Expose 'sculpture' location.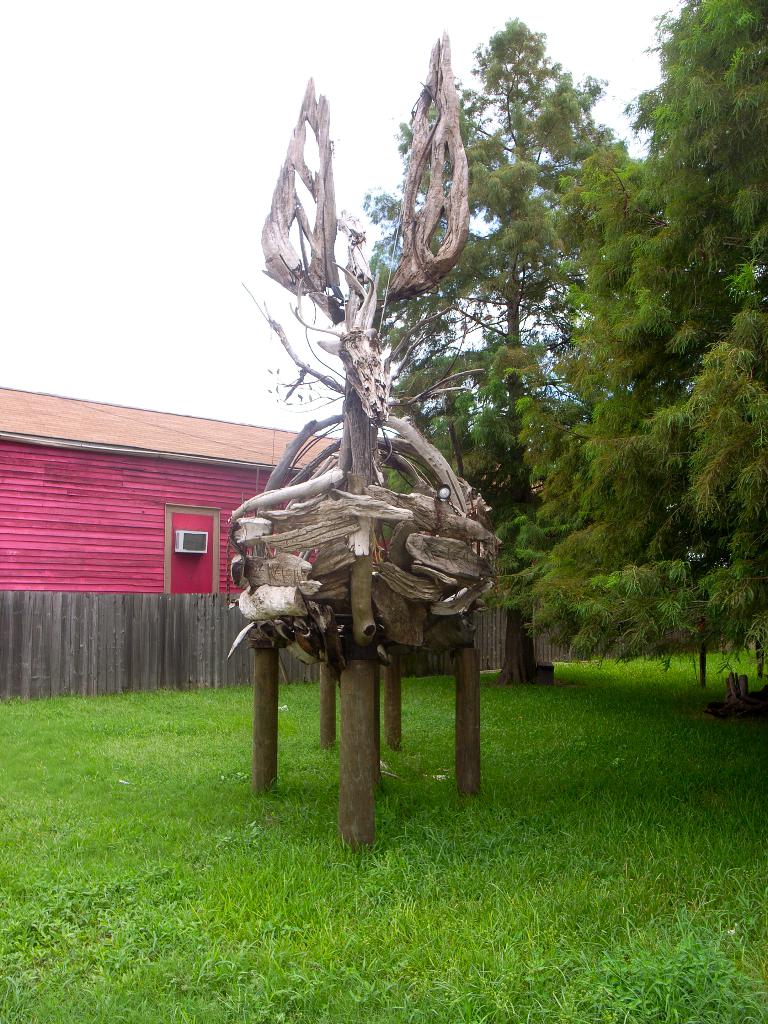
Exposed at bbox=[228, 96, 571, 724].
